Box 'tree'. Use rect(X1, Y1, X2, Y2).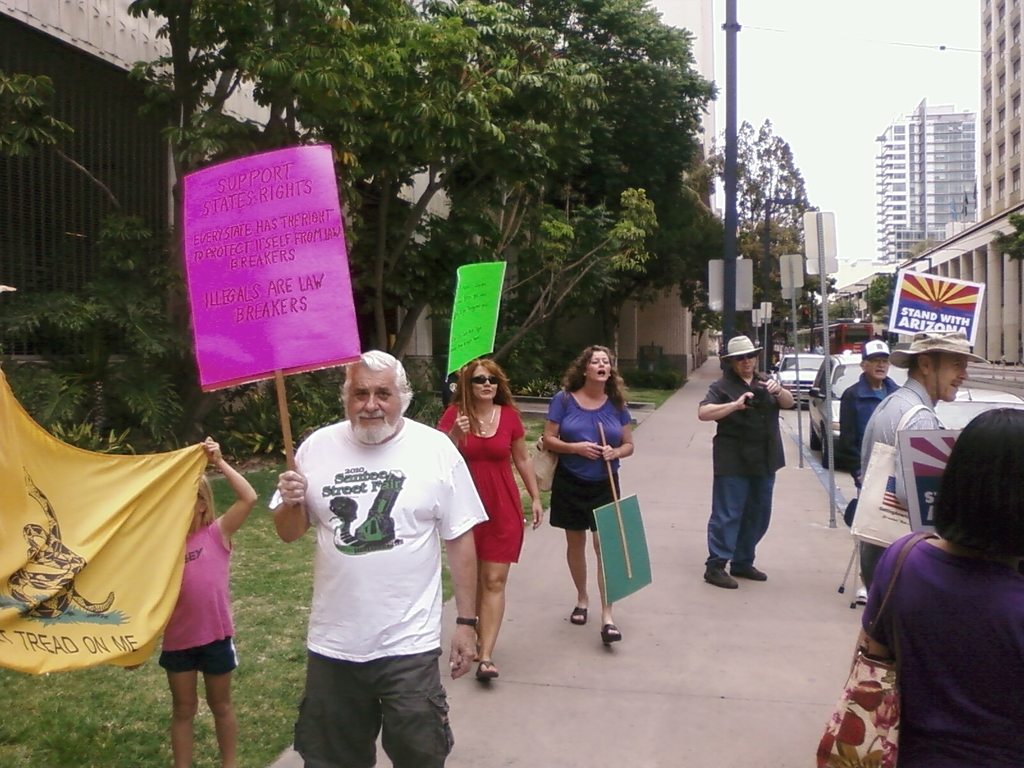
rect(711, 116, 812, 310).
